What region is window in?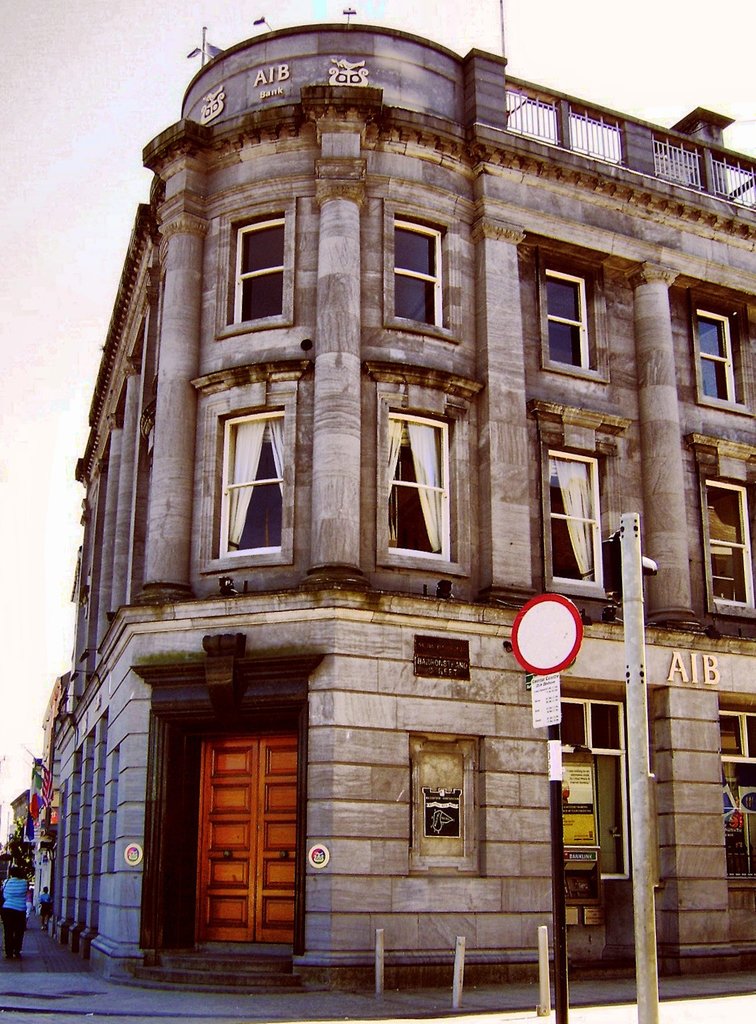
[left=227, top=215, right=295, bottom=331].
